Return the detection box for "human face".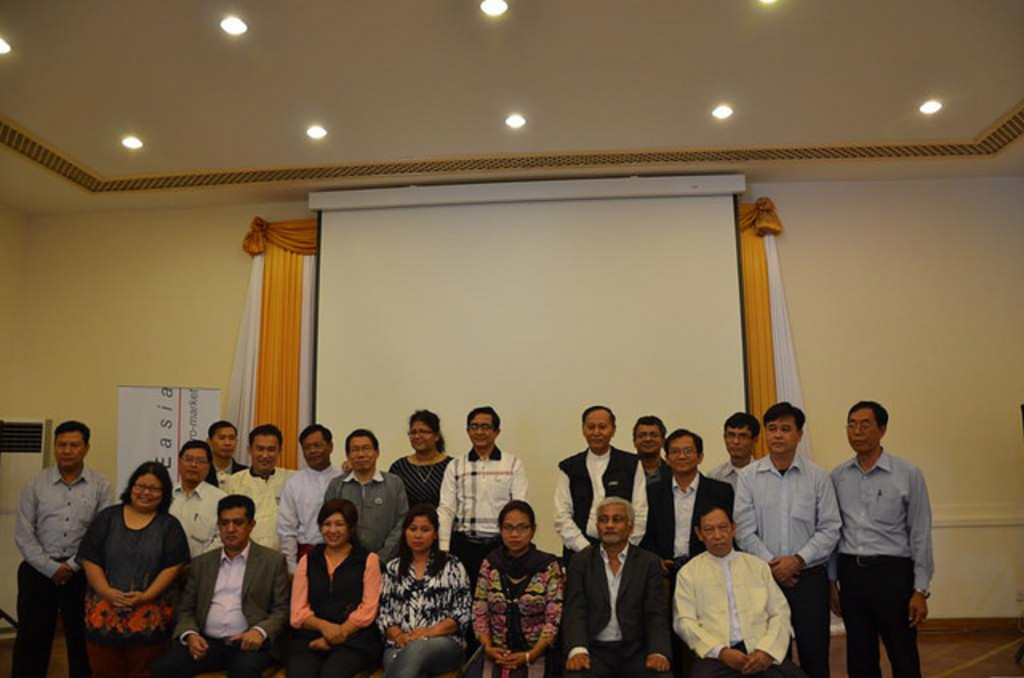
634 416 666 459.
